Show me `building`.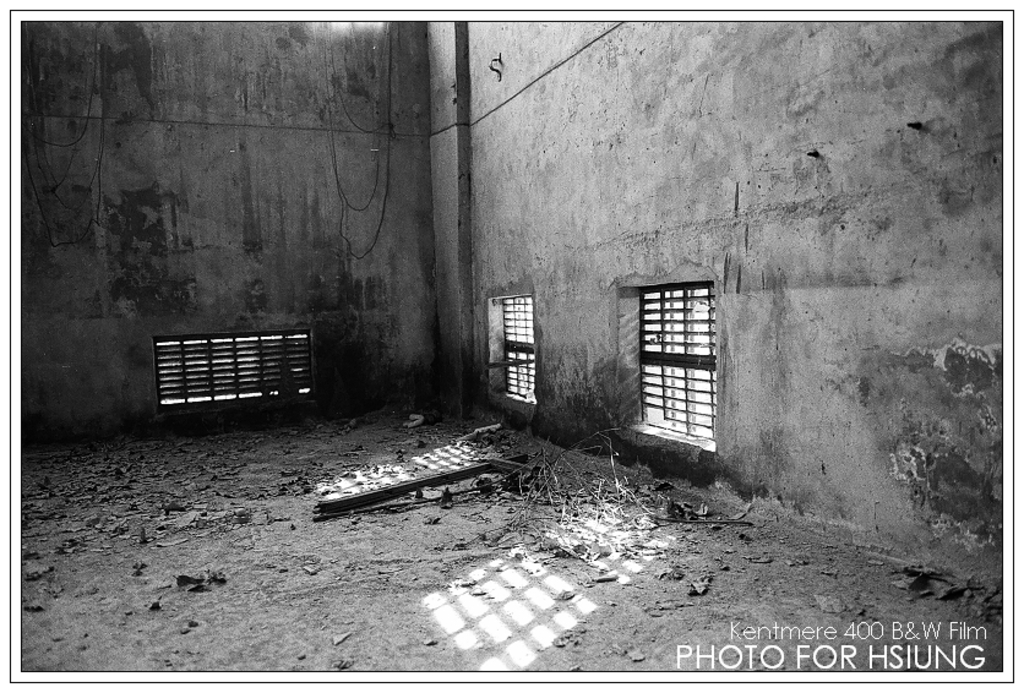
`building` is here: locate(22, 23, 1001, 671).
